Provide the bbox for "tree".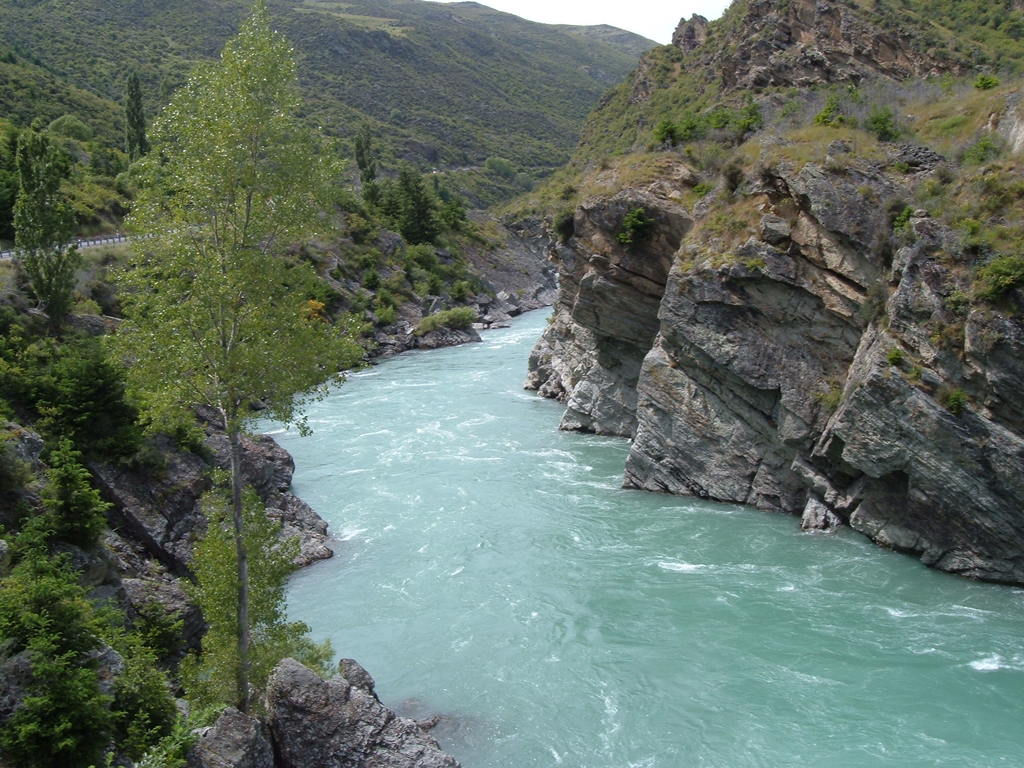
41 443 118 554.
